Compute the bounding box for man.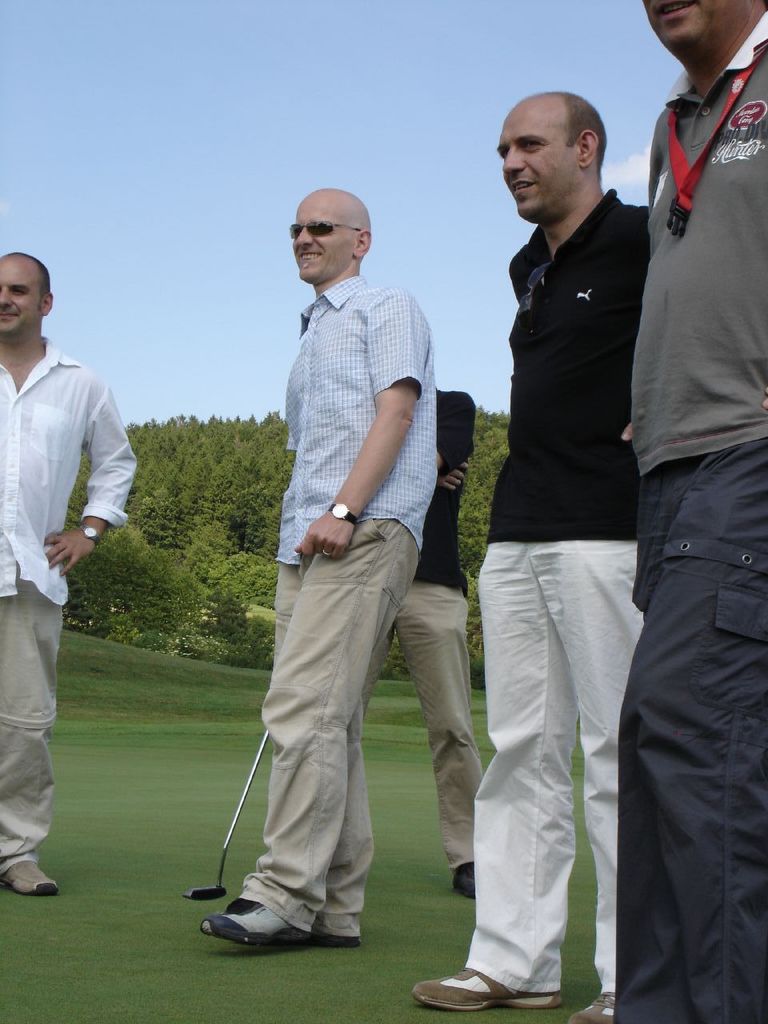
621, 0, 767, 1023.
